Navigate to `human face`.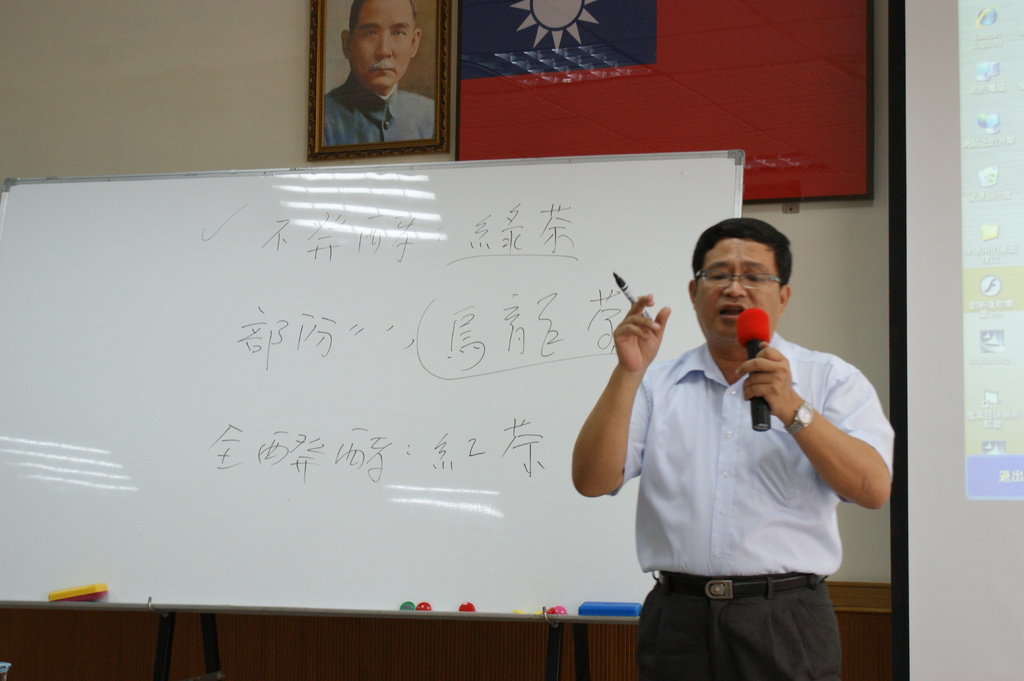
Navigation target: BBox(695, 238, 780, 334).
